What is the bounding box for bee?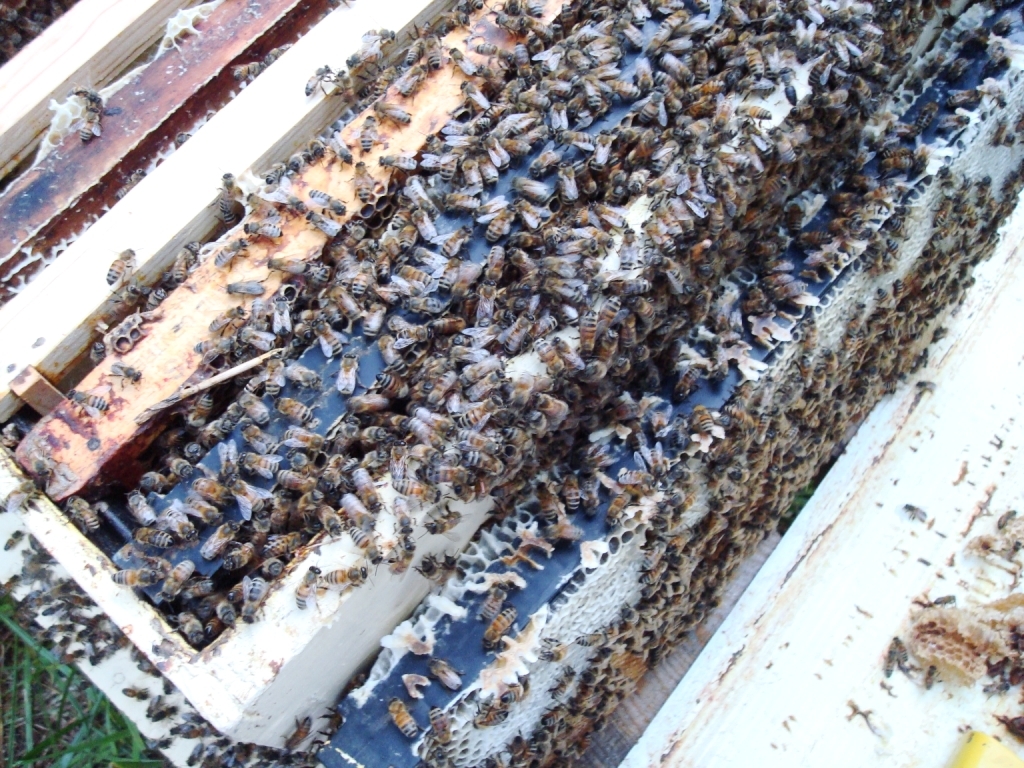
region(604, 496, 634, 527).
